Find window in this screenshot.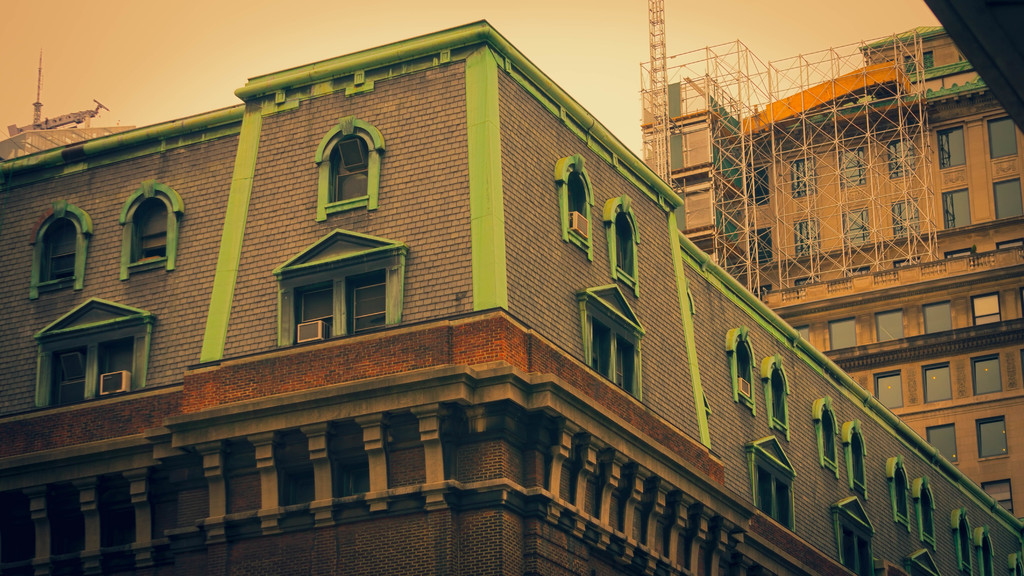
The bounding box for window is locate(552, 156, 590, 261).
